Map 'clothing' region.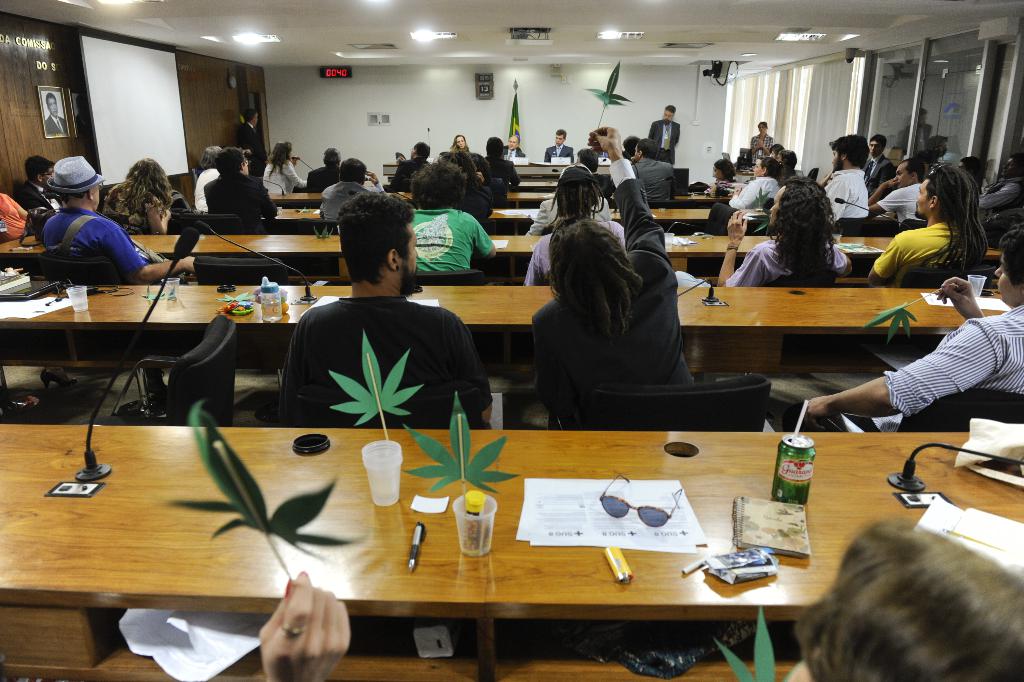
Mapped to box=[45, 112, 70, 134].
